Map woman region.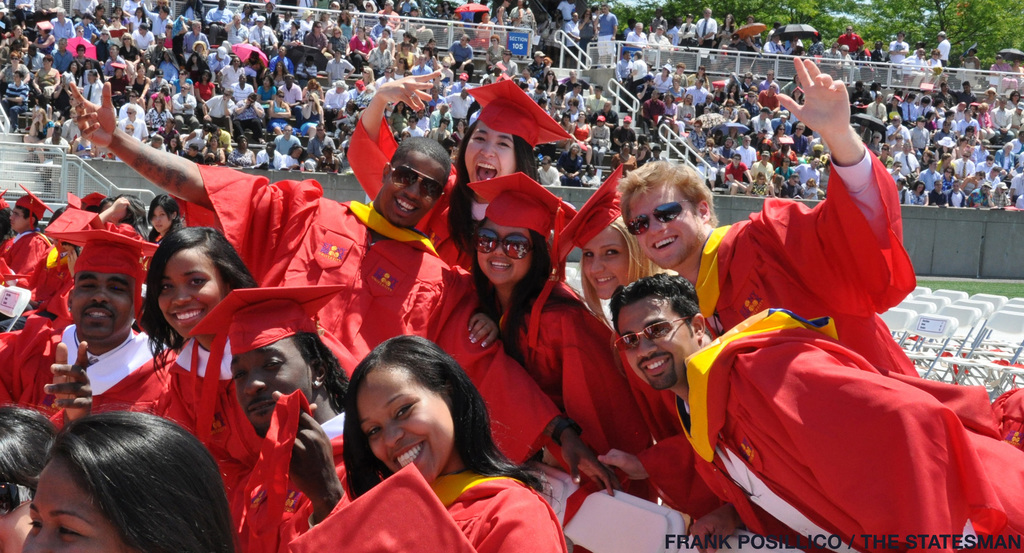
Mapped to bbox=(29, 53, 58, 99).
